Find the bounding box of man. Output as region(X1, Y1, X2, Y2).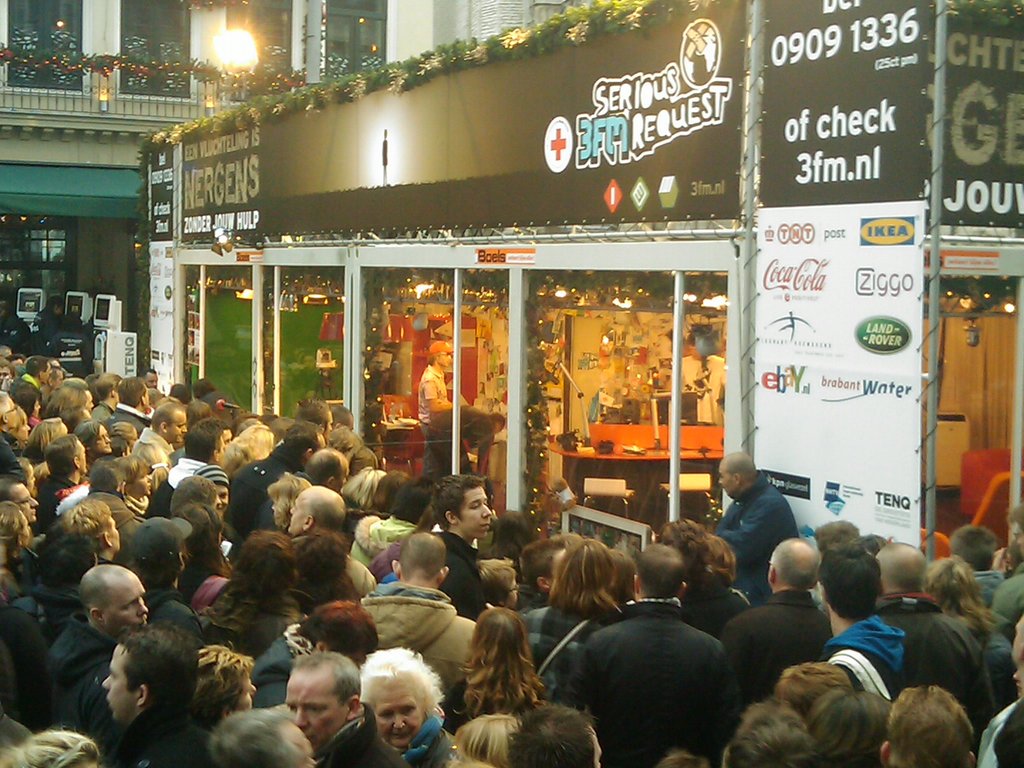
region(414, 340, 458, 481).
